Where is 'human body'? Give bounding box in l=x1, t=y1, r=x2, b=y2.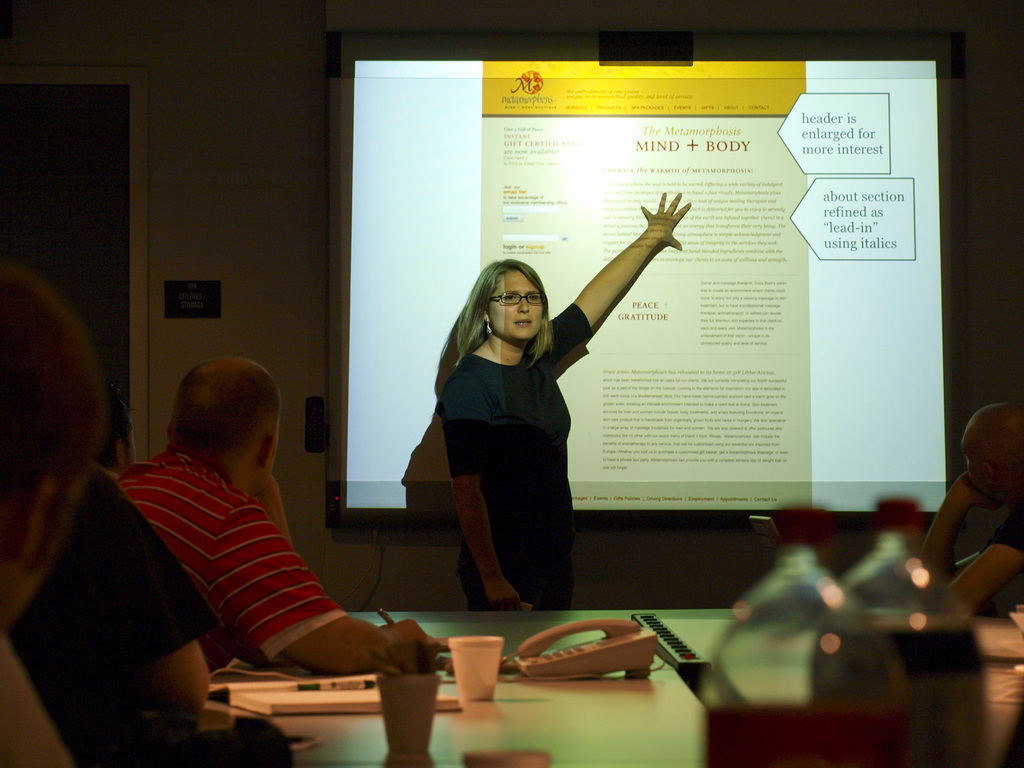
l=923, t=402, r=1022, b=619.
